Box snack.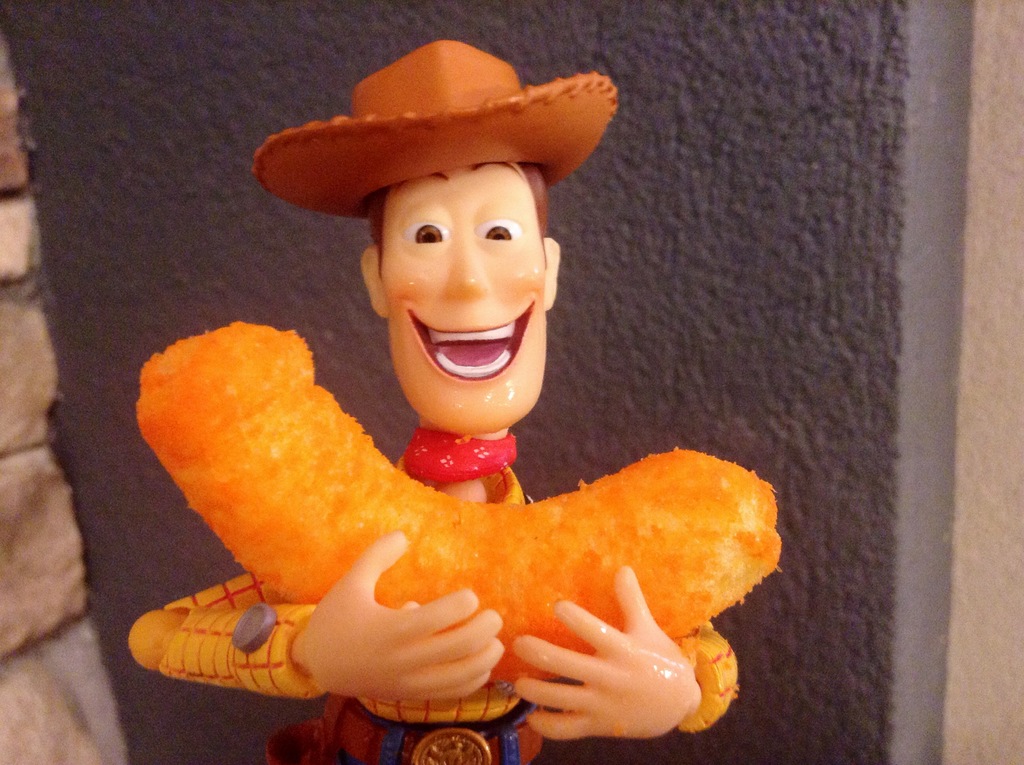
(left=131, top=320, right=783, bottom=689).
